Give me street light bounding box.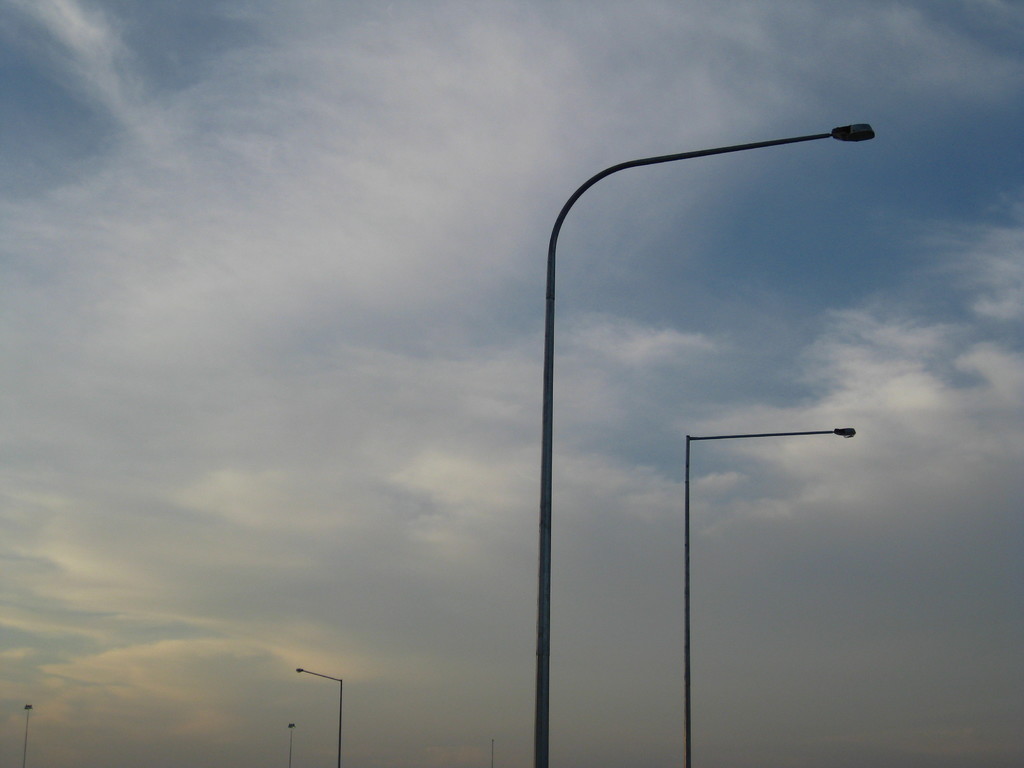
(x1=283, y1=721, x2=298, y2=767).
